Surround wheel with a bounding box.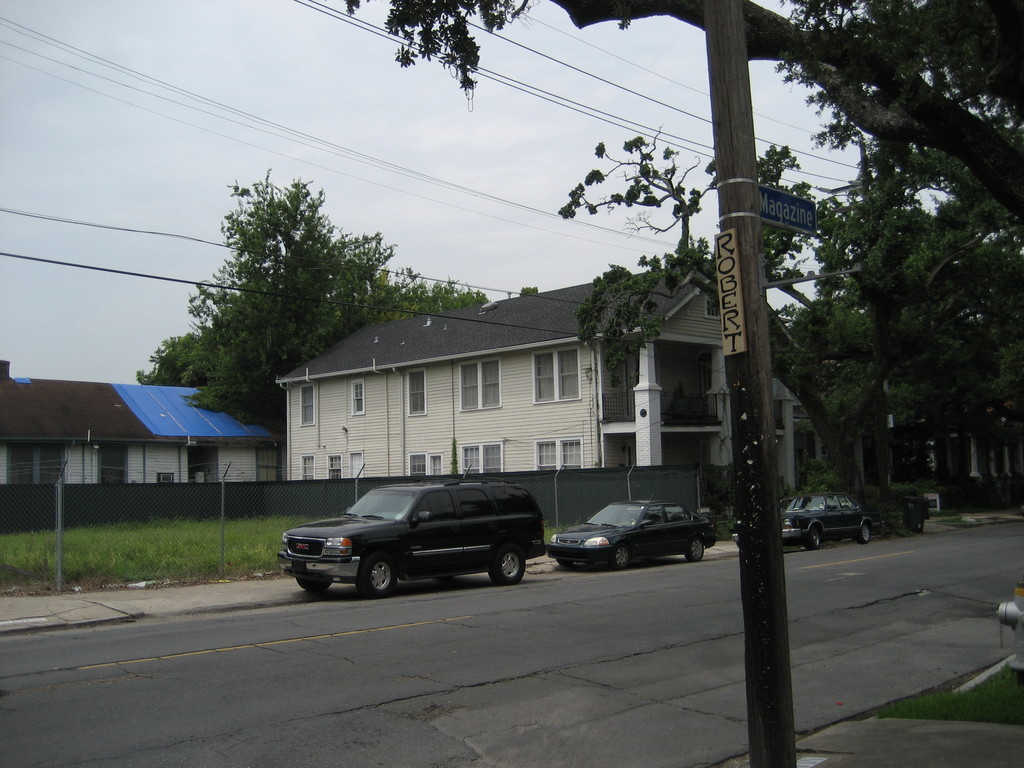
<region>362, 551, 396, 597</region>.
